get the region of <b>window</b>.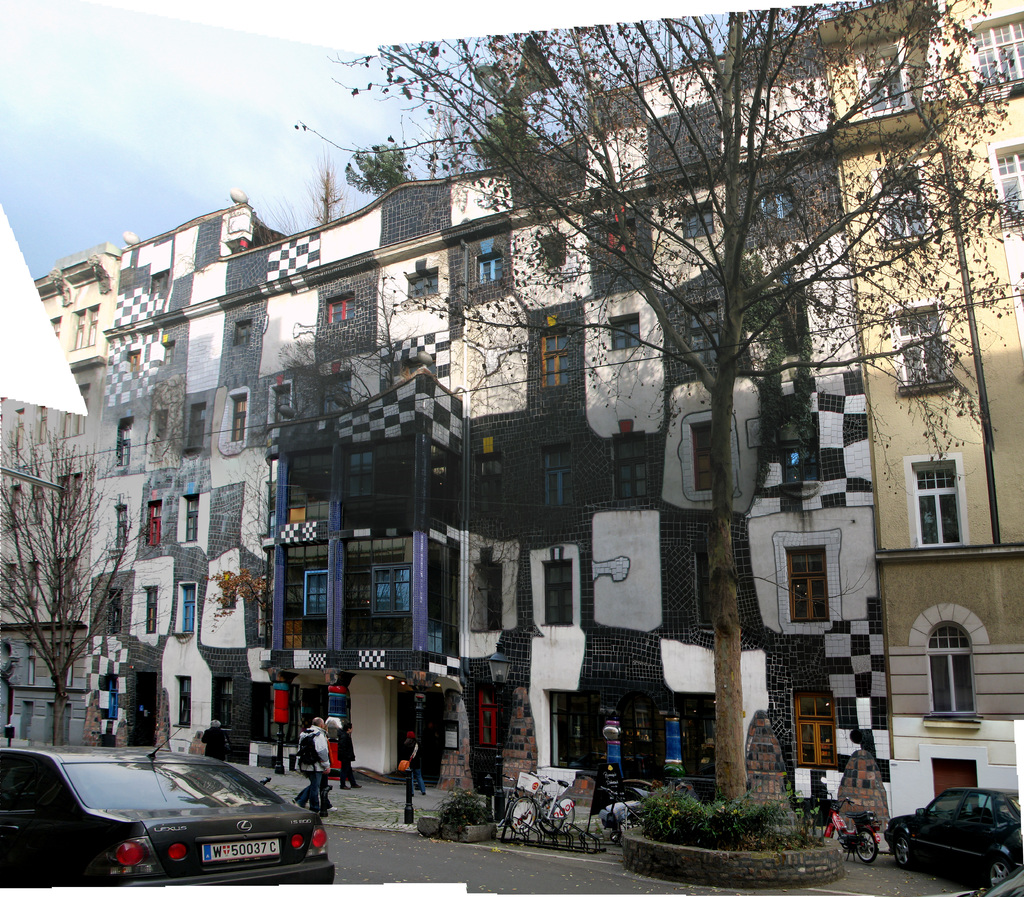
(left=325, top=300, right=356, bottom=323).
